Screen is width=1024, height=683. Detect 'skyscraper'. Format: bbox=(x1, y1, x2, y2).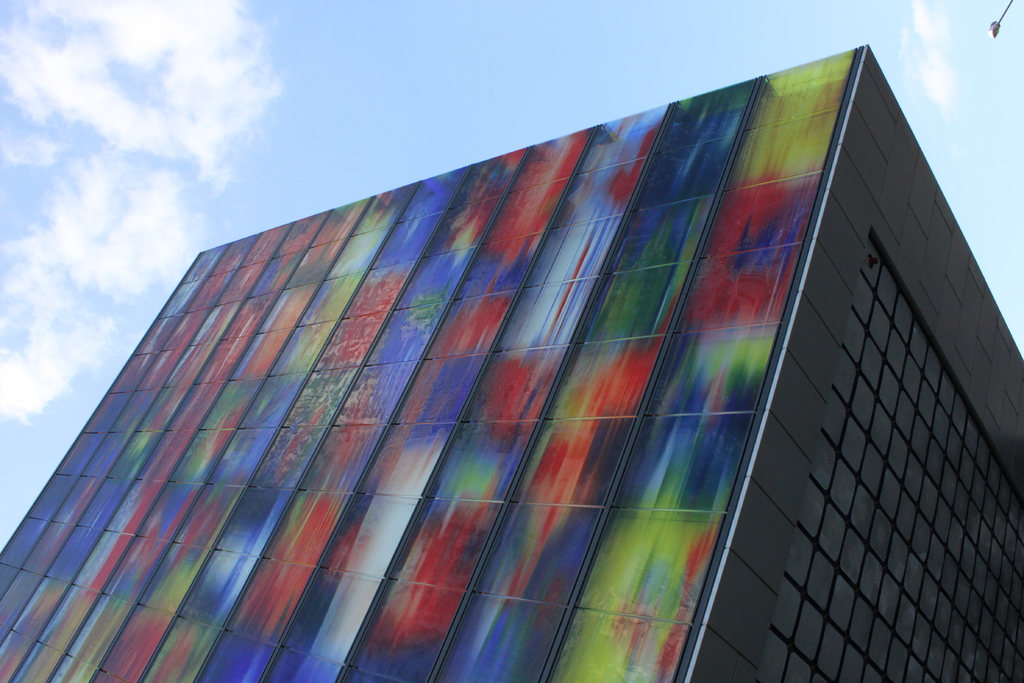
bbox=(54, 44, 940, 682).
